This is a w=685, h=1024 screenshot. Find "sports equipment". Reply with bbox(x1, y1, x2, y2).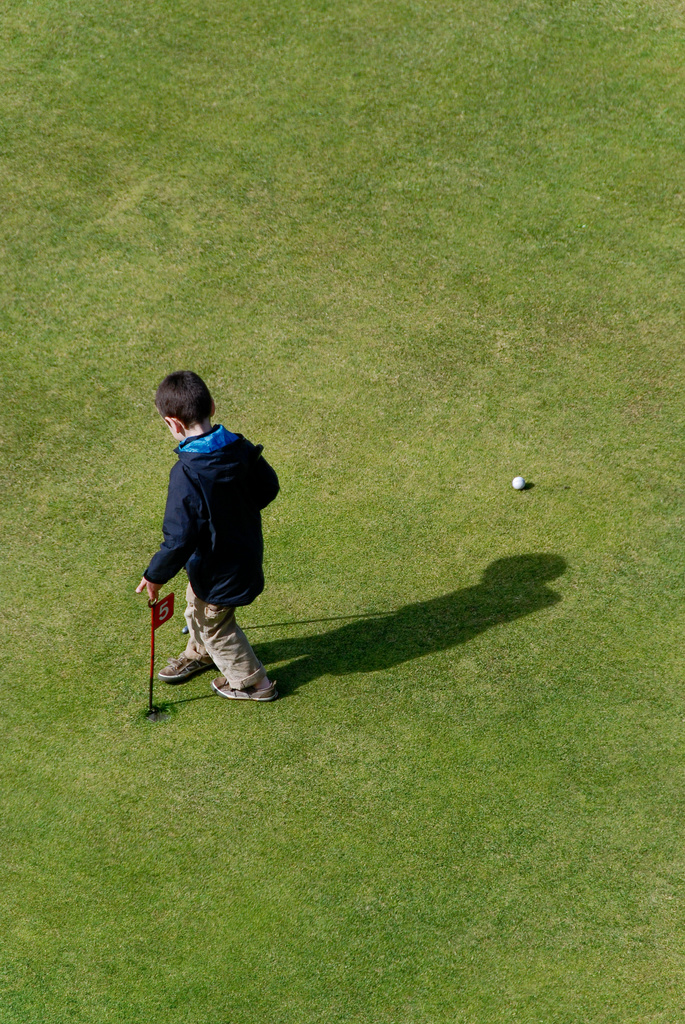
bbox(512, 477, 524, 486).
